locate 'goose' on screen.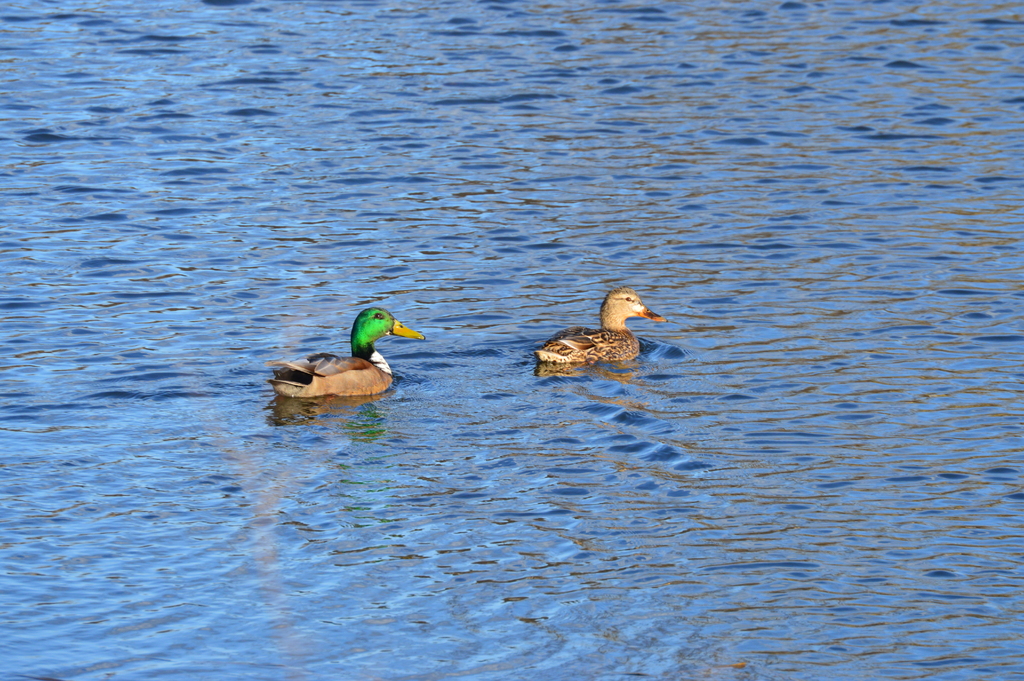
On screen at bbox=(264, 319, 417, 420).
